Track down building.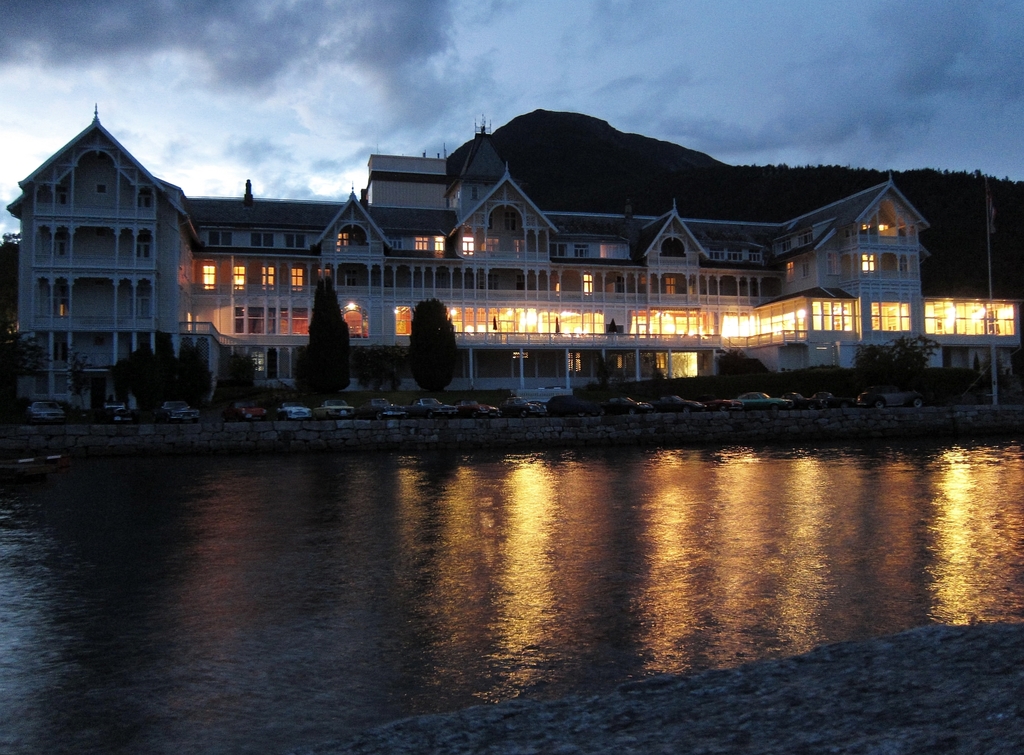
Tracked to bbox(6, 106, 1020, 418).
